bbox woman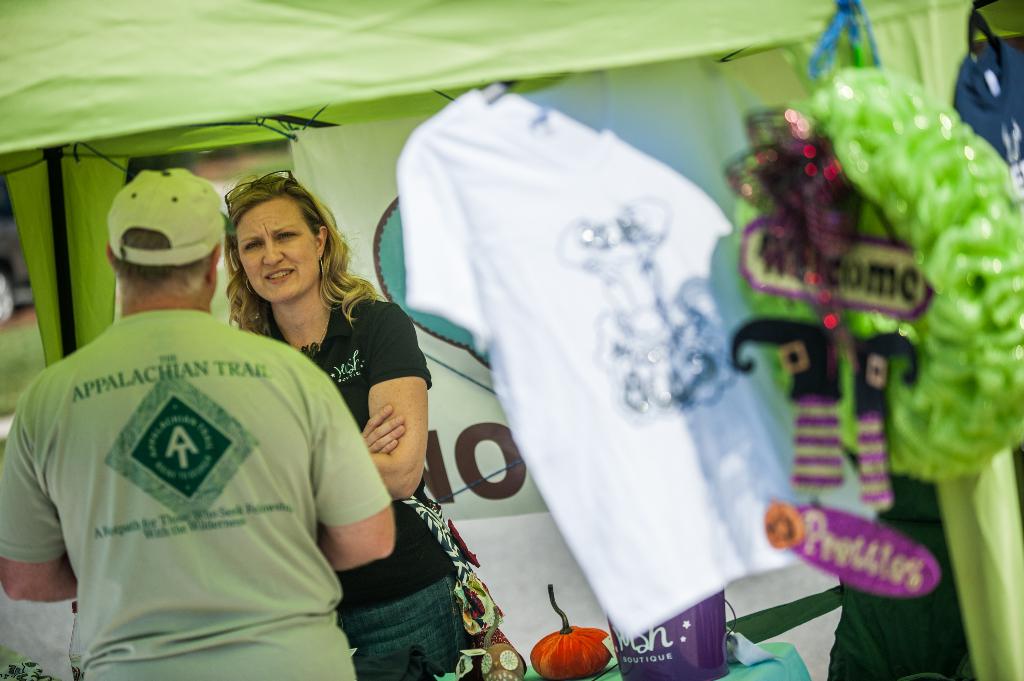
l=220, t=168, r=458, b=680
